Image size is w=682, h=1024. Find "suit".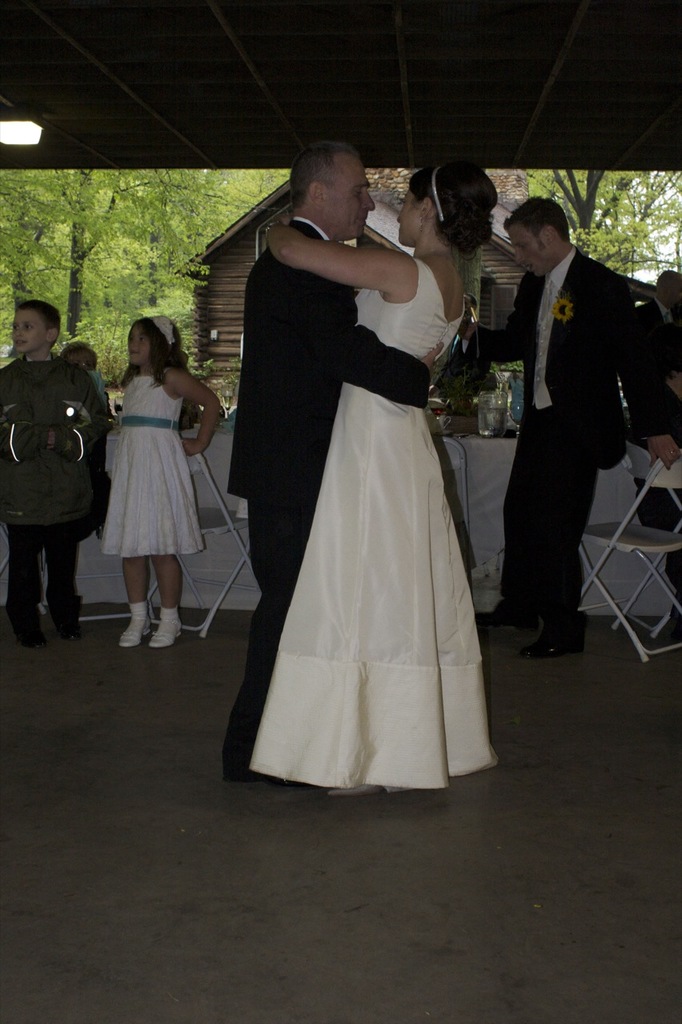
locate(487, 174, 631, 651).
